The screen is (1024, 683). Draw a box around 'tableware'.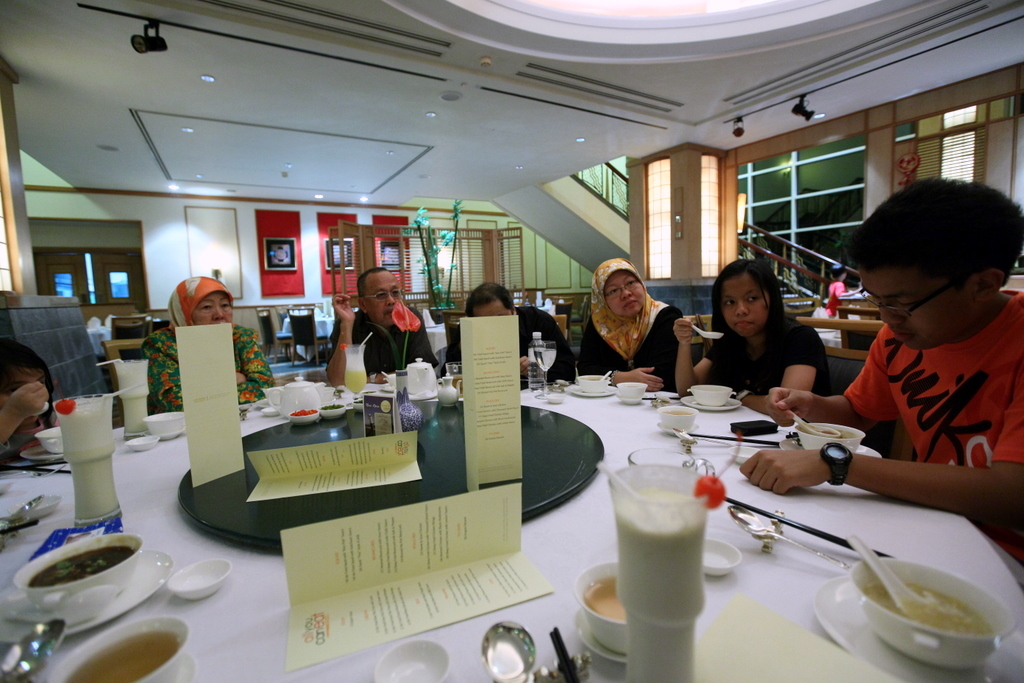
Rect(598, 463, 724, 682).
